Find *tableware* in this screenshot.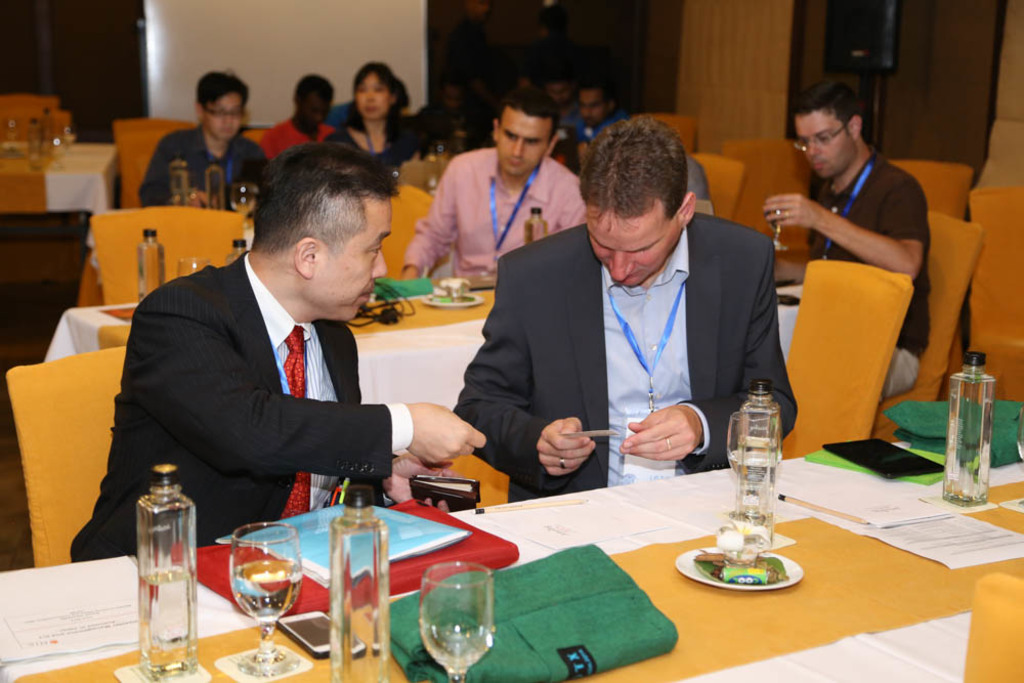
The bounding box for *tableware* is (768,201,792,255).
